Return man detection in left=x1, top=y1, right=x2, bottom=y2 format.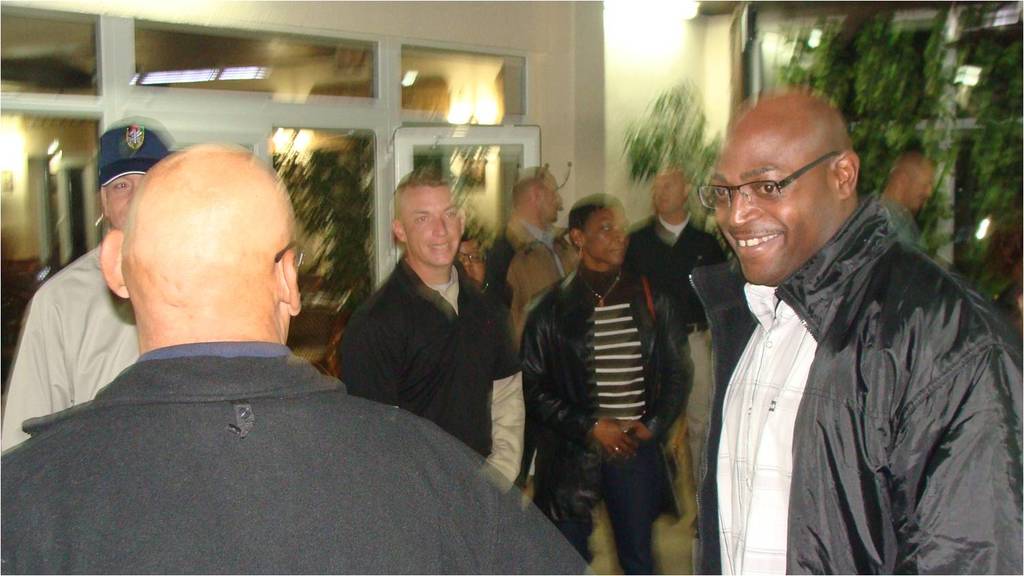
left=29, top=134, right=518, bottom=554.
